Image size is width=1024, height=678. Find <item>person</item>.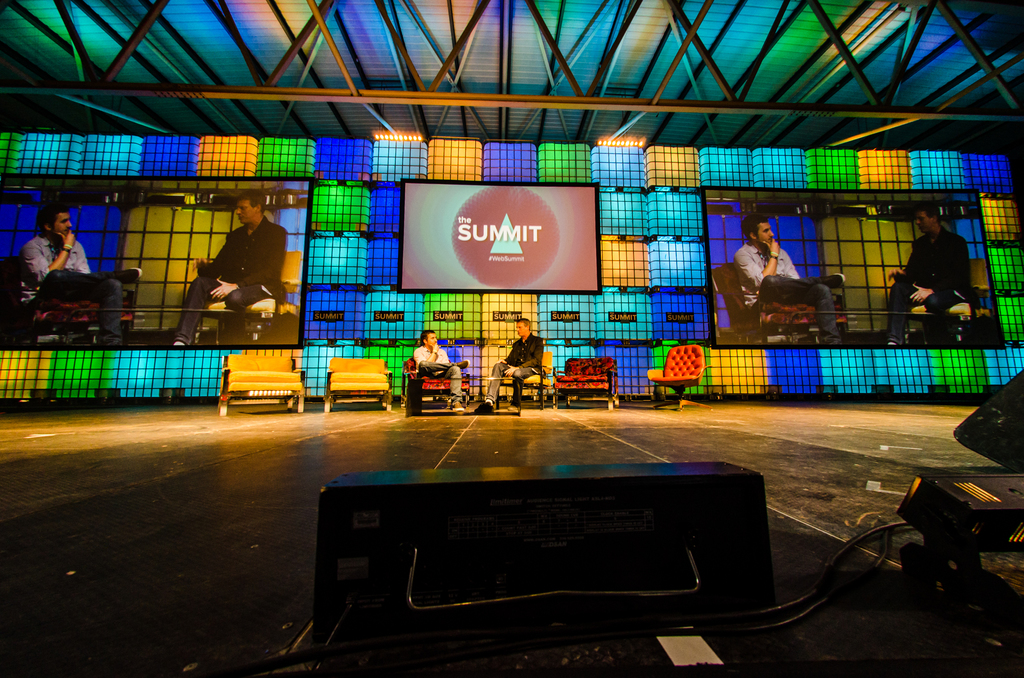
168 188 289 342.
